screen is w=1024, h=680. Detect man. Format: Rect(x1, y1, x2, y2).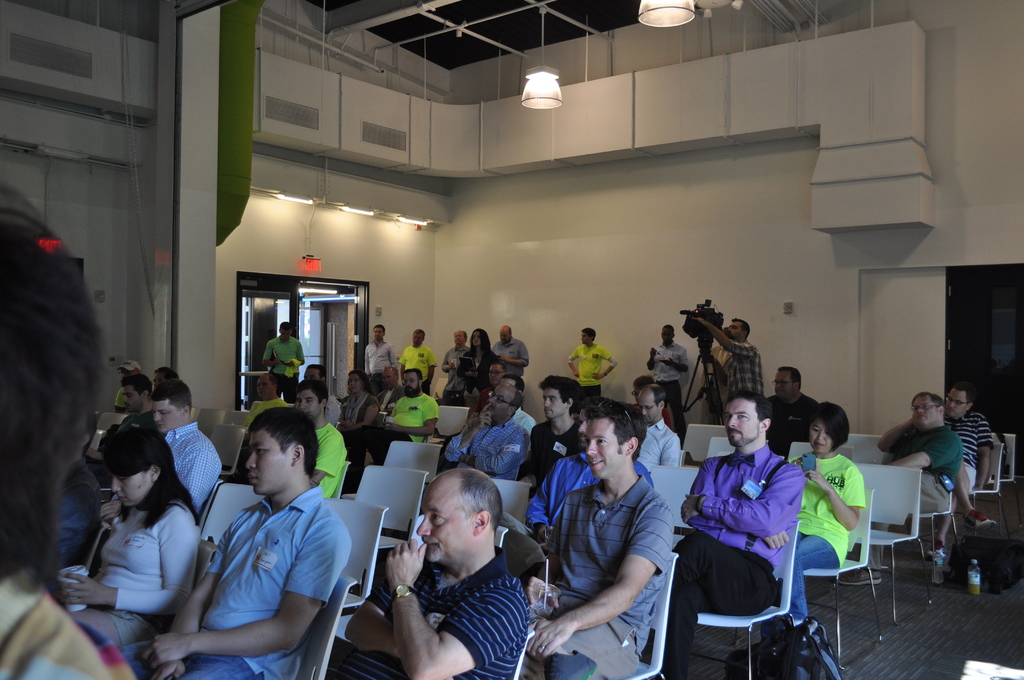
Rect(341, 371, 442, 497).
